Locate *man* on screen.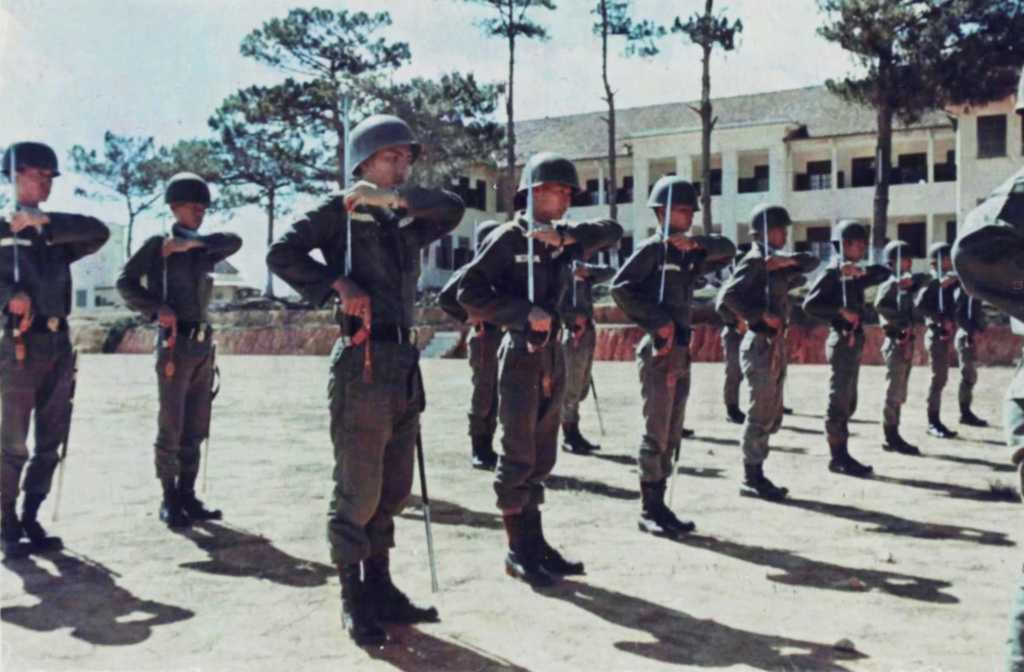
On screen at bbox=(722, 201, 820, 501).
